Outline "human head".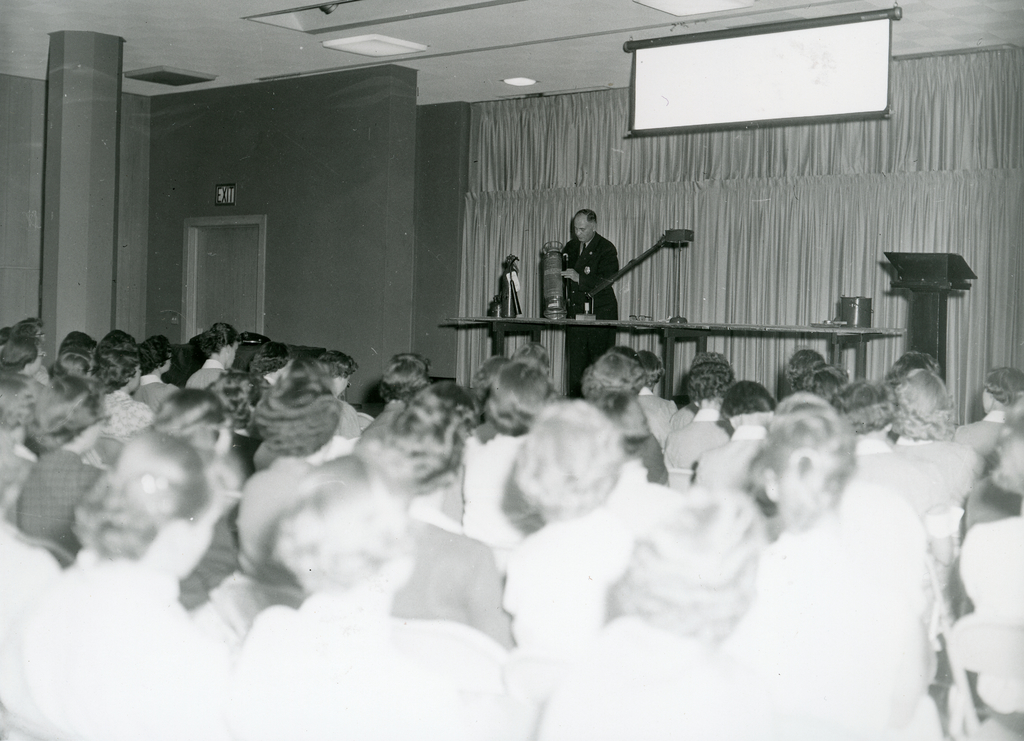
Outline: [611, 484, 763, 653].
